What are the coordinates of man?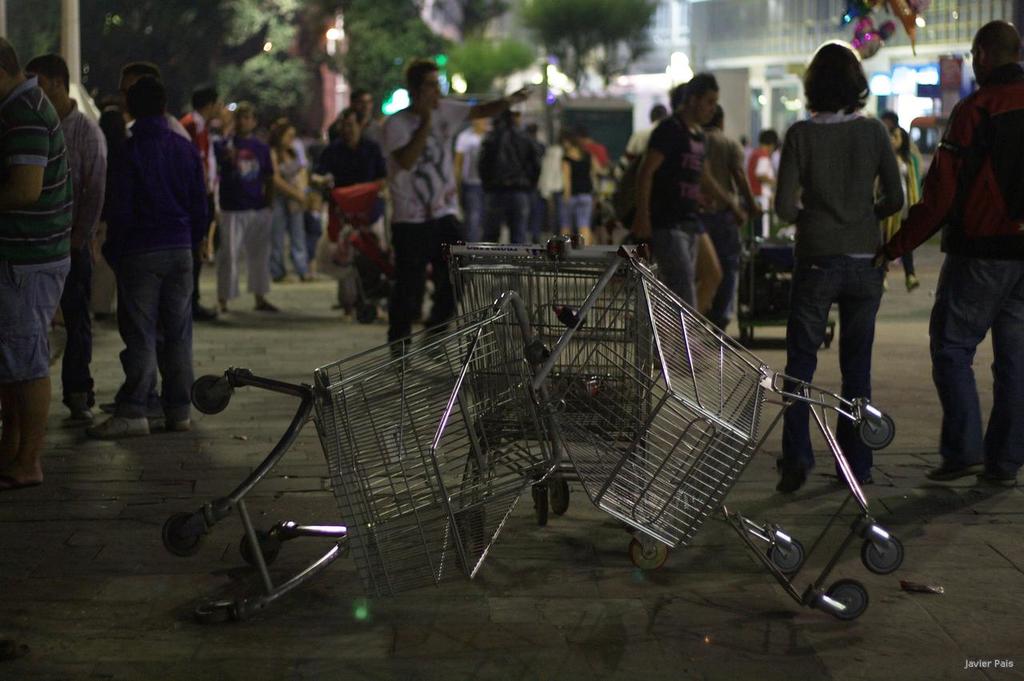
178 80 220 329.
